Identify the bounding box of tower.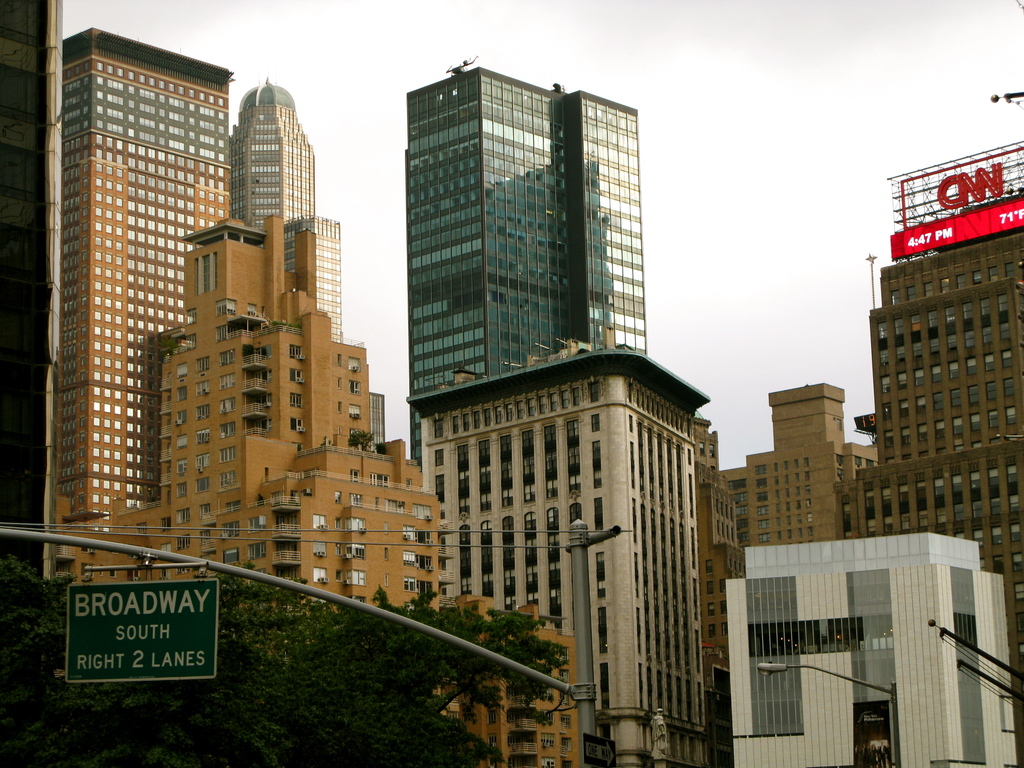
locate(1, 0, 60, 584).
